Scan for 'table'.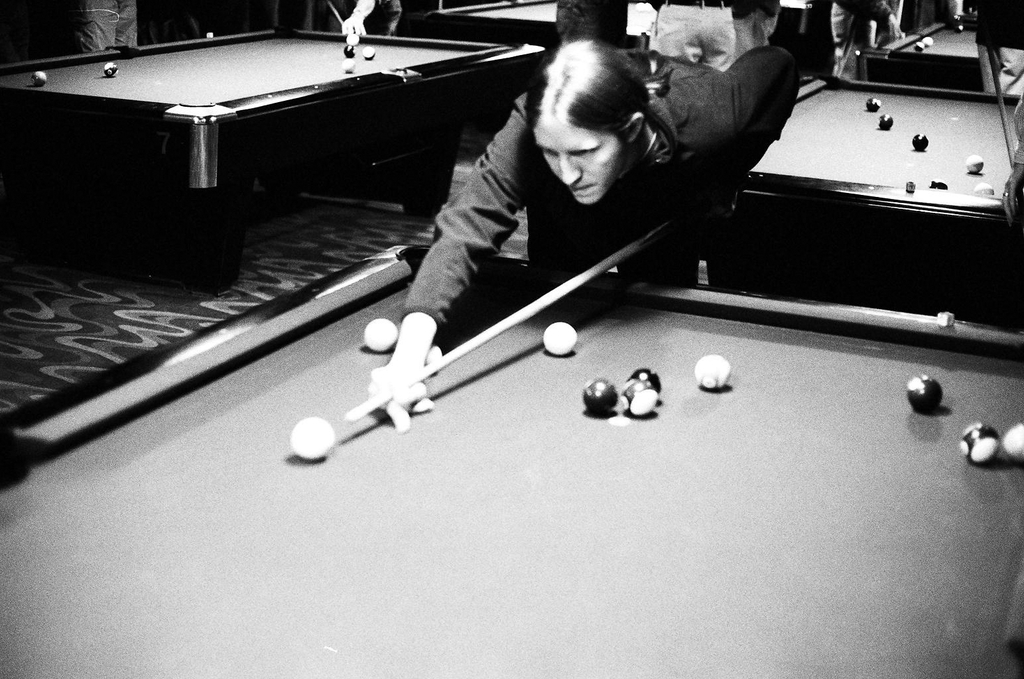
Scan result: pyautogui.locateOnScreen(710, 74, 1023, 289).
